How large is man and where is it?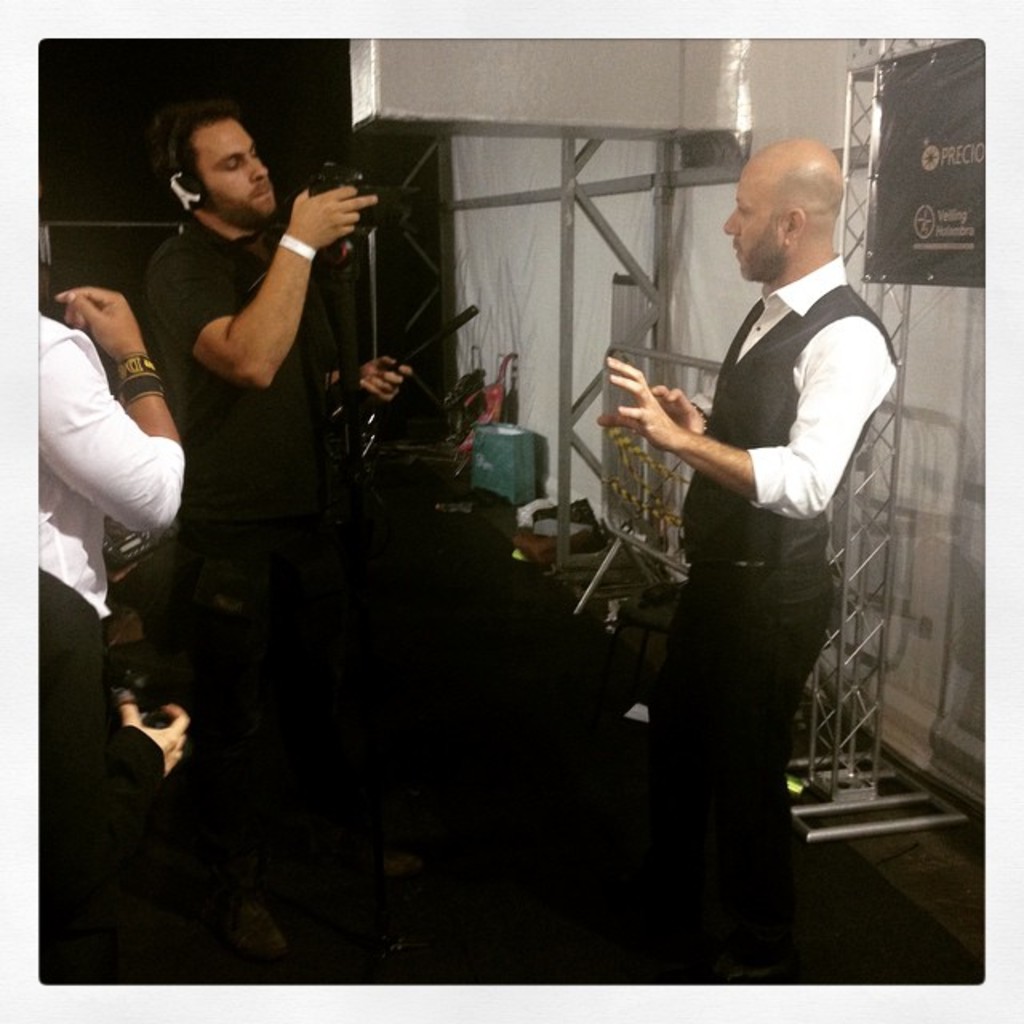
Bounding box: <region>606, 86, 896, 912</region>.
